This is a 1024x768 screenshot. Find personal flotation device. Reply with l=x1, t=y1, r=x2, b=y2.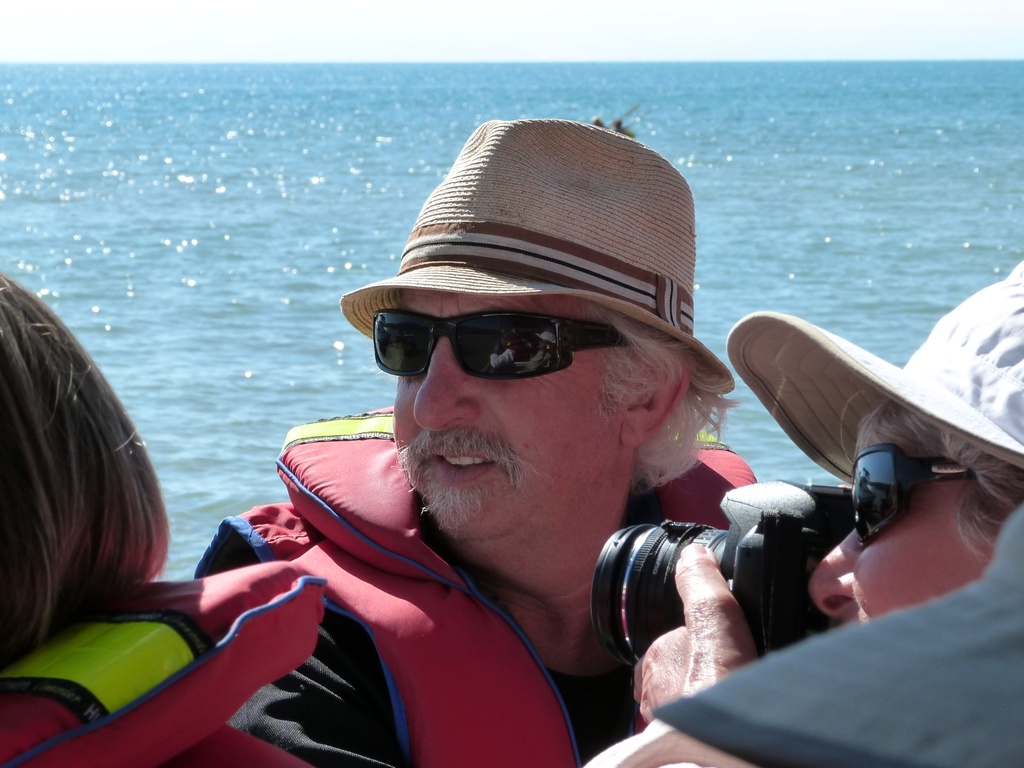
l=190, t=401, r=761, b=767.
